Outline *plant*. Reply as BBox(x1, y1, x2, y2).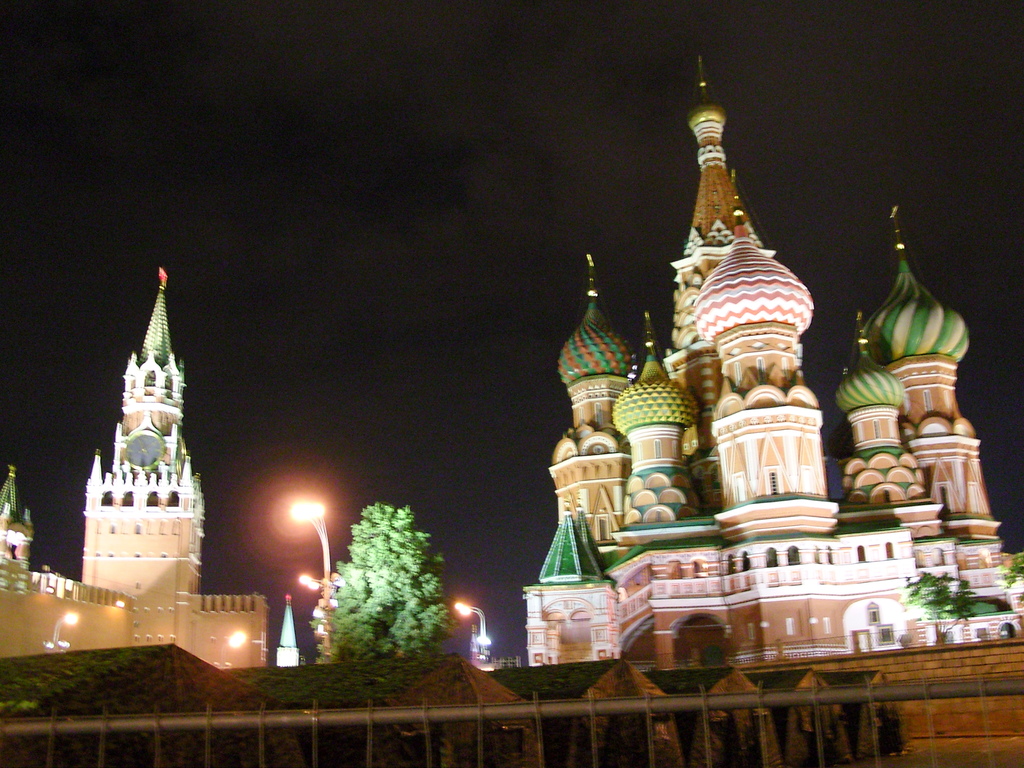
BBox(996, 549, 1023, 594).
